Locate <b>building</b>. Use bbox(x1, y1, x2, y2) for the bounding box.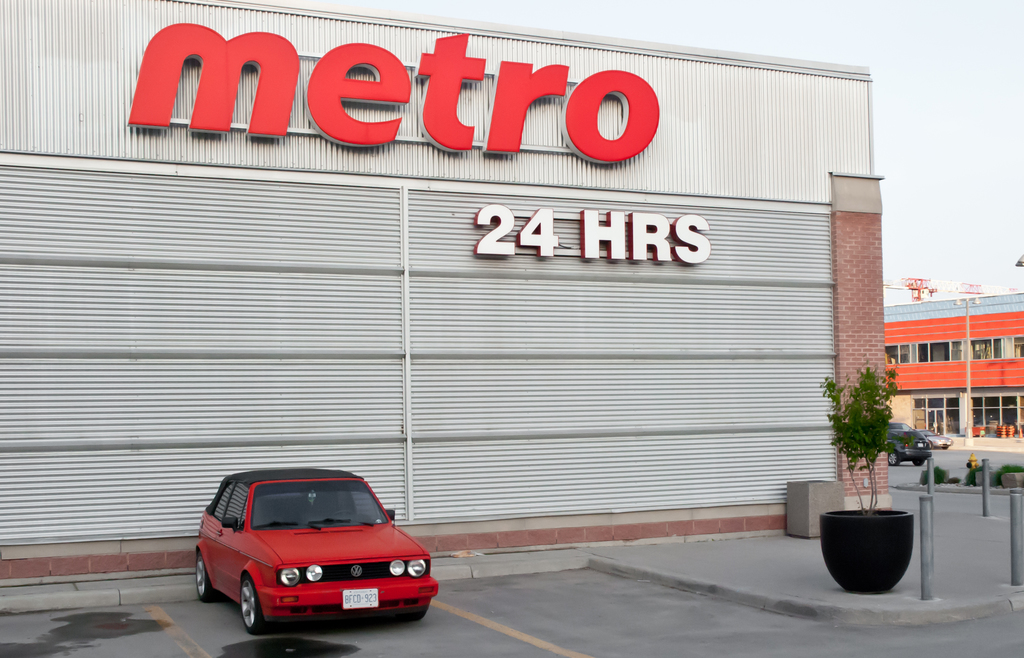
bbox(883, 285, 1023, 435).
